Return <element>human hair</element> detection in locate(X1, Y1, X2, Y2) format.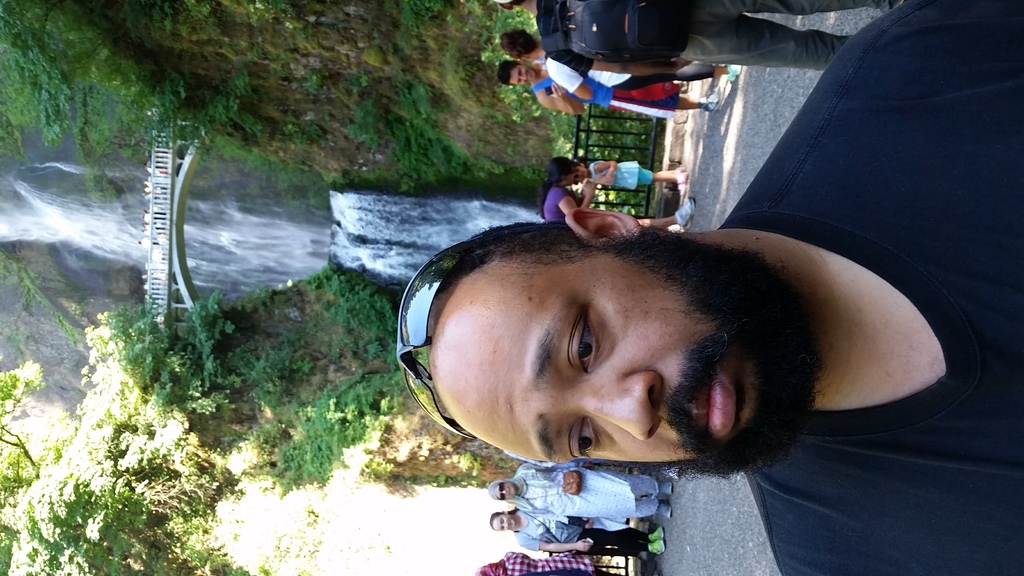
locate(536, 155, 576, 219).
